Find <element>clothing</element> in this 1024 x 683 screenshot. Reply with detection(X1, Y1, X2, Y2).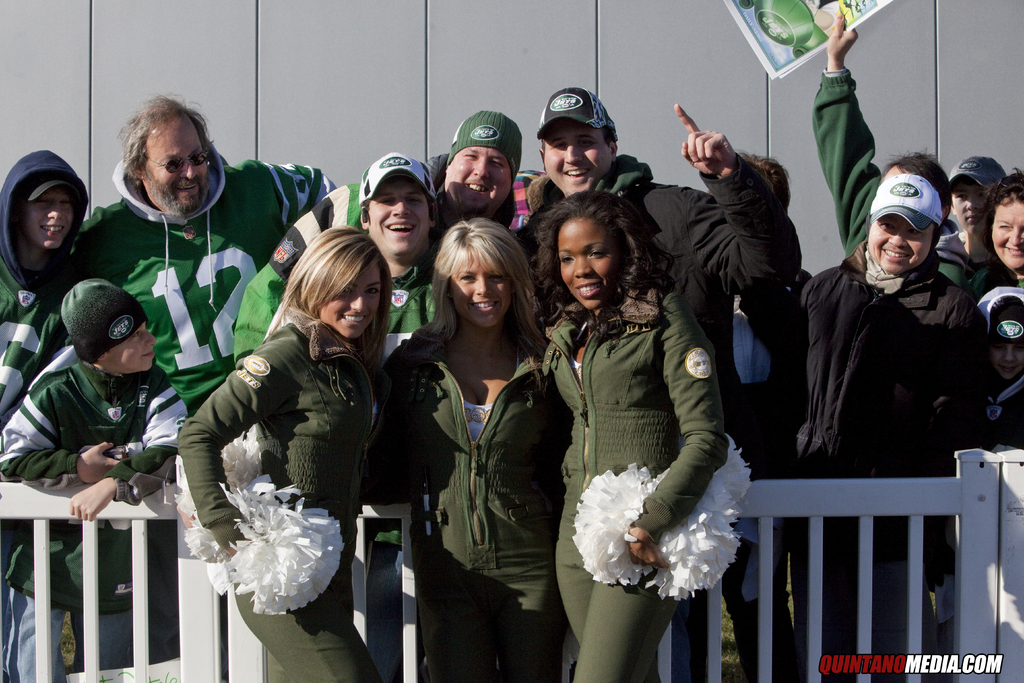
detection(380, 325, 569, 682).
